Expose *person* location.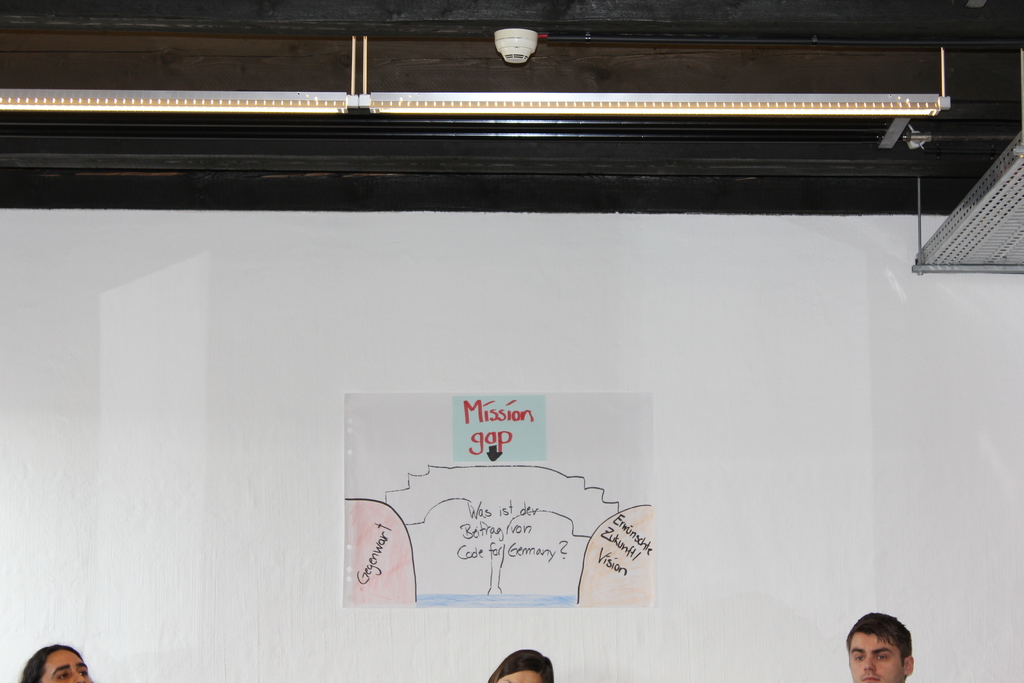
Exposed at rect(856, 604, 927, 682).
